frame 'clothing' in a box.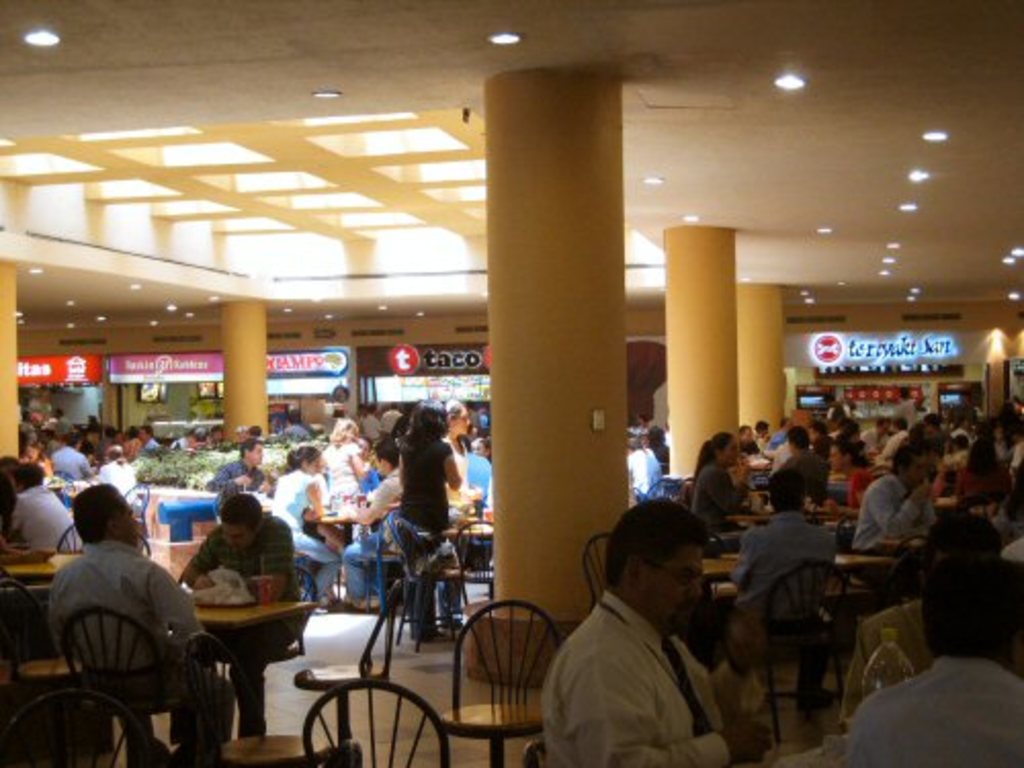
region(817, 436, 834, 459).
